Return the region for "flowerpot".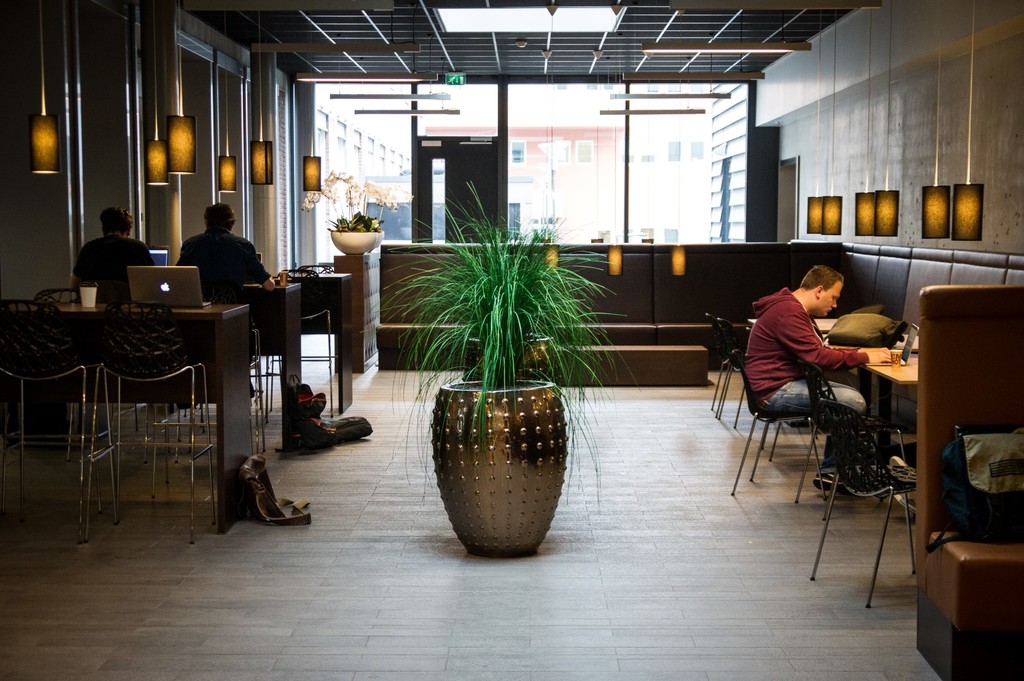
Rect(329, 231, 383, 256).
